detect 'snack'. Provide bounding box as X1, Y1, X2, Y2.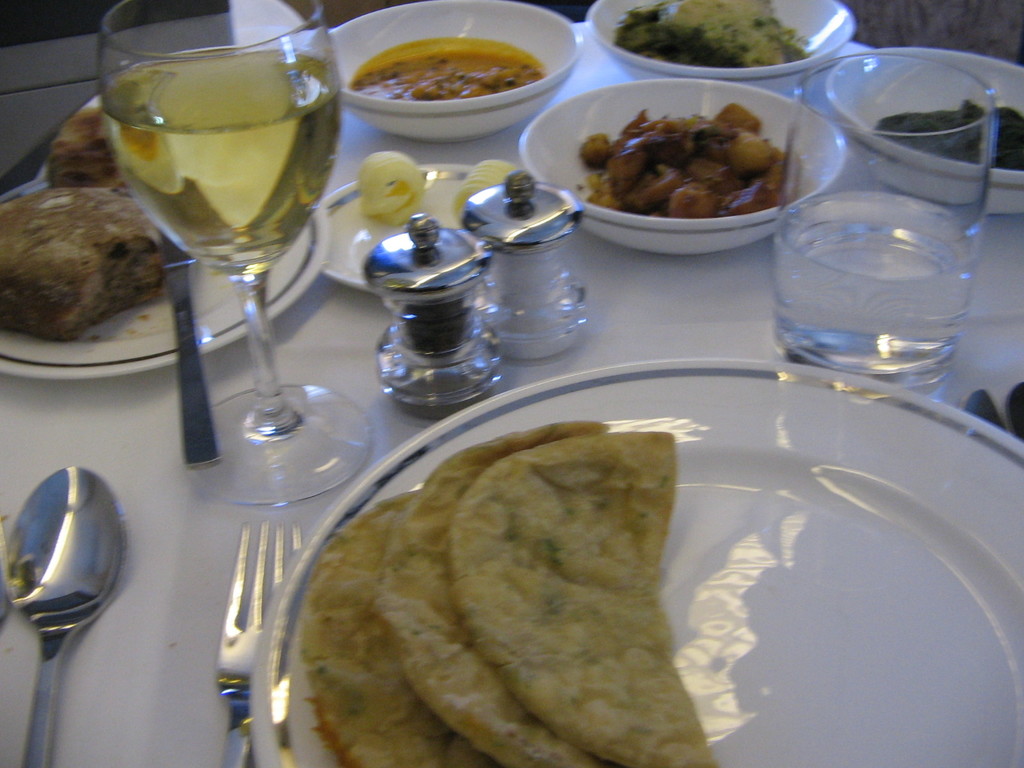
0, 182, 161, 343.
